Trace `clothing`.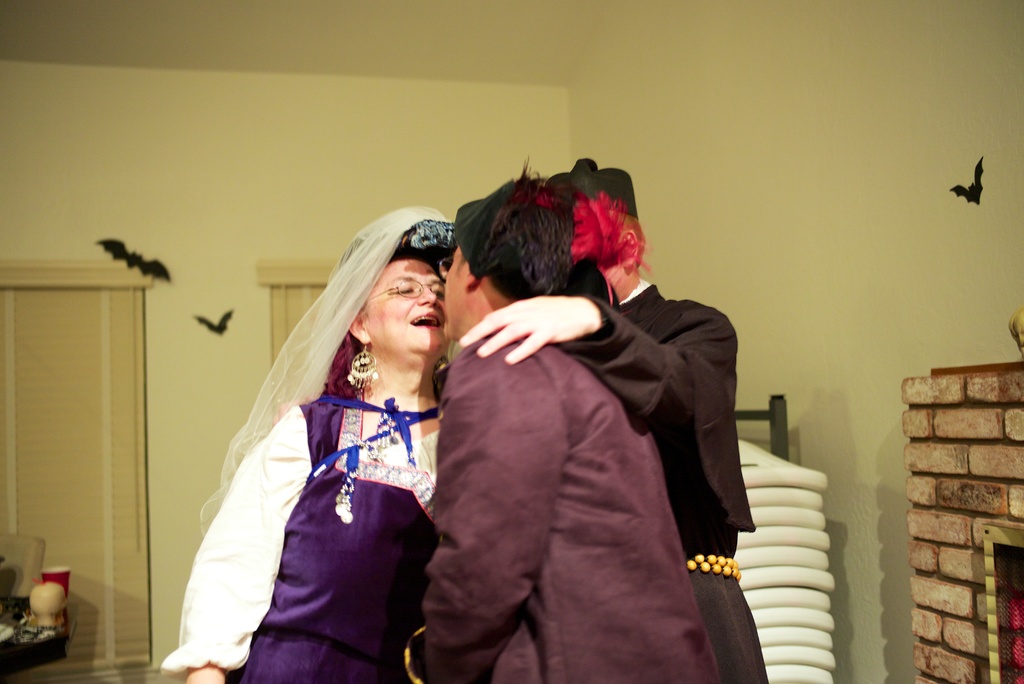
Traced to [x1=152, y1=395, x2=434, y2=683].
